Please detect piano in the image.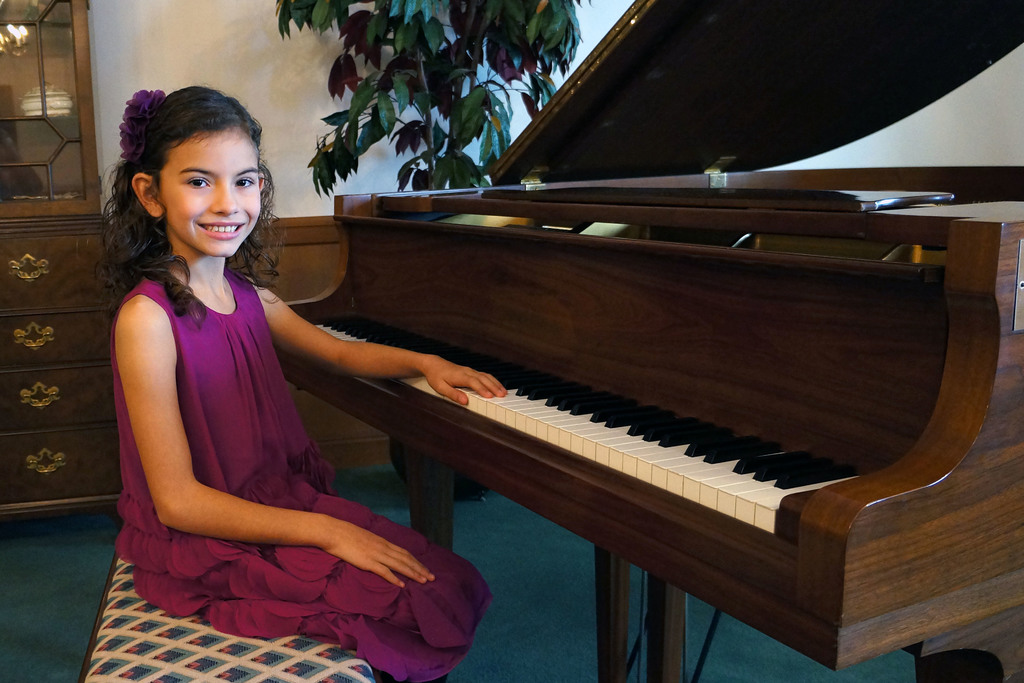
(273, 0, 1023, 682).
